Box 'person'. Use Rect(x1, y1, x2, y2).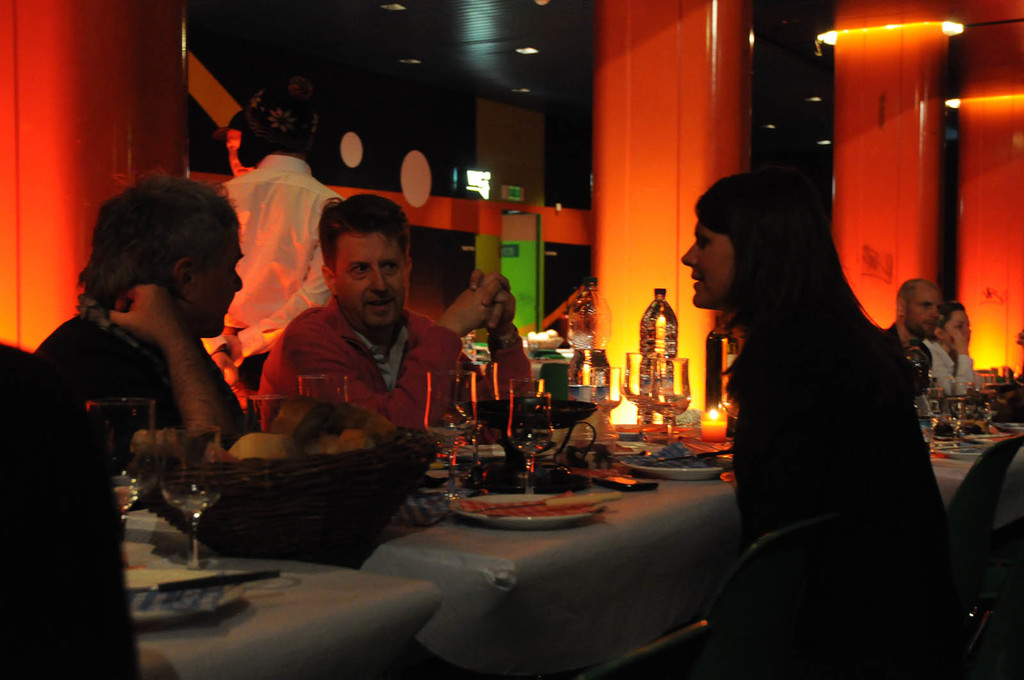
Rect(886, 280, 938, 399).
